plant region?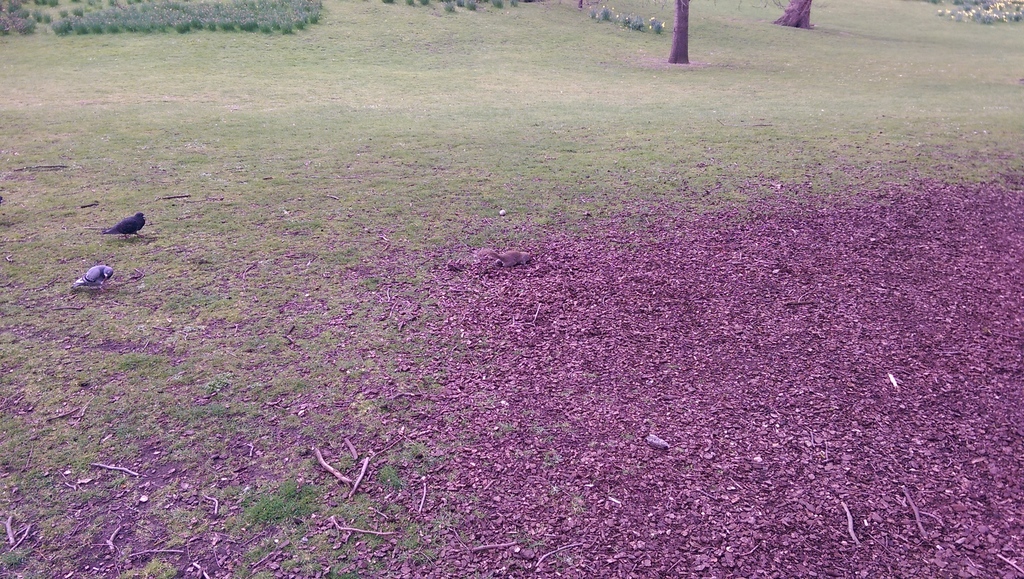
(595,3,615,25)
